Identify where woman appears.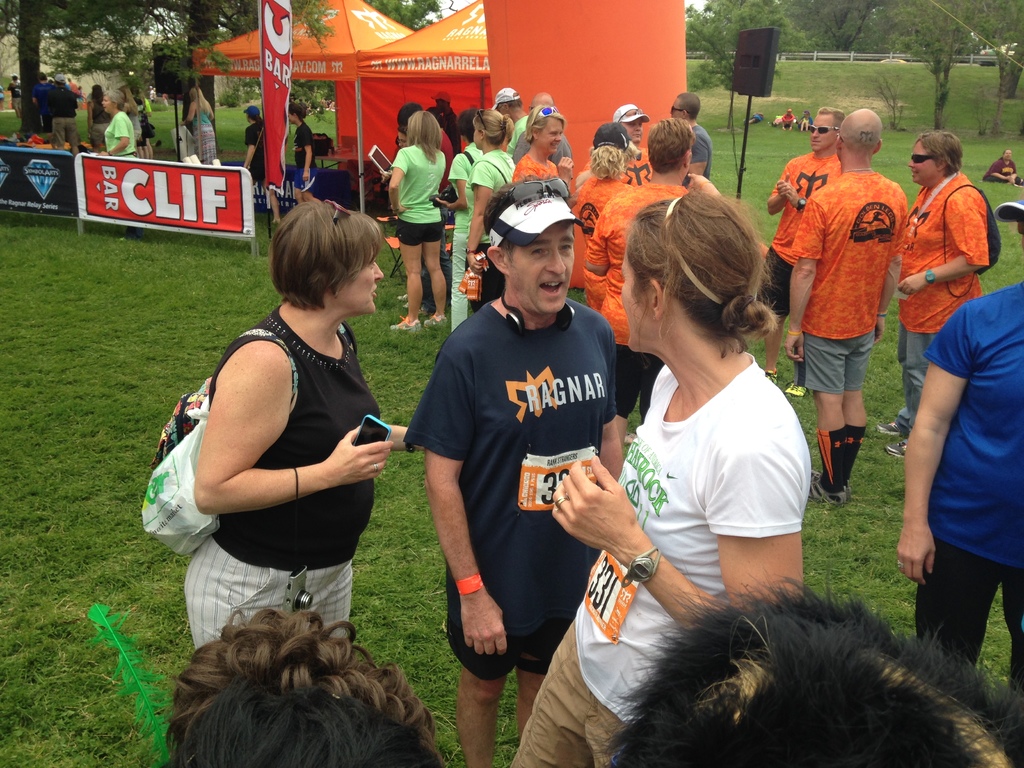
Appears at bbox=(129, 77, 157, 153).
